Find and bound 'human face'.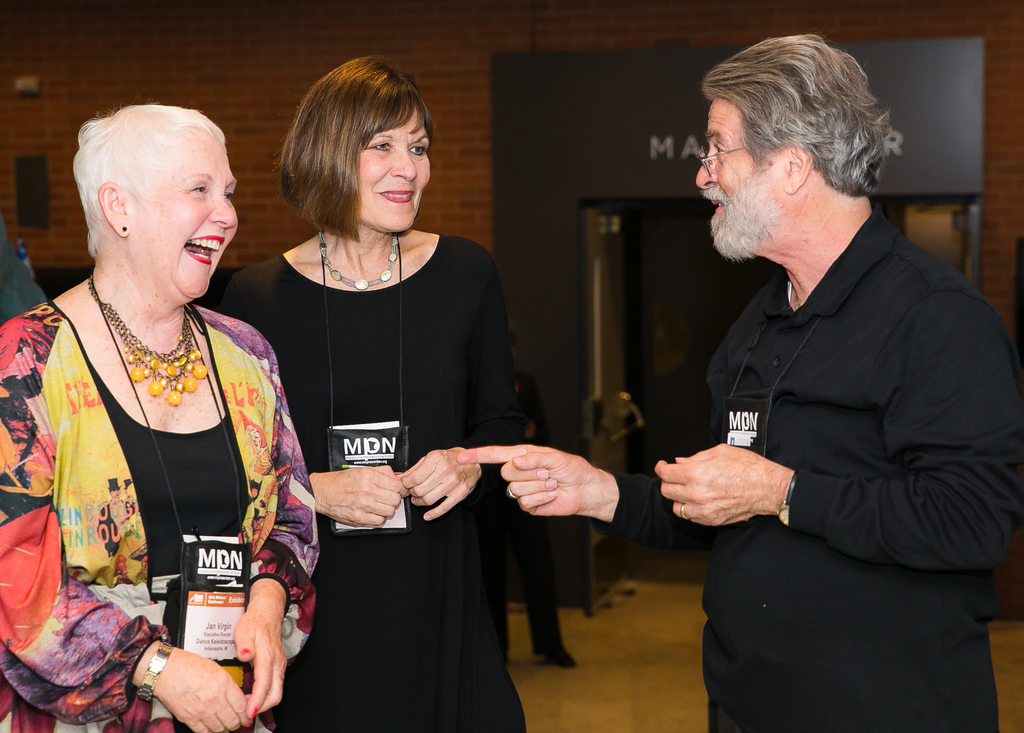
Bound: [left=132, top=122, right=246, bottom=307].
